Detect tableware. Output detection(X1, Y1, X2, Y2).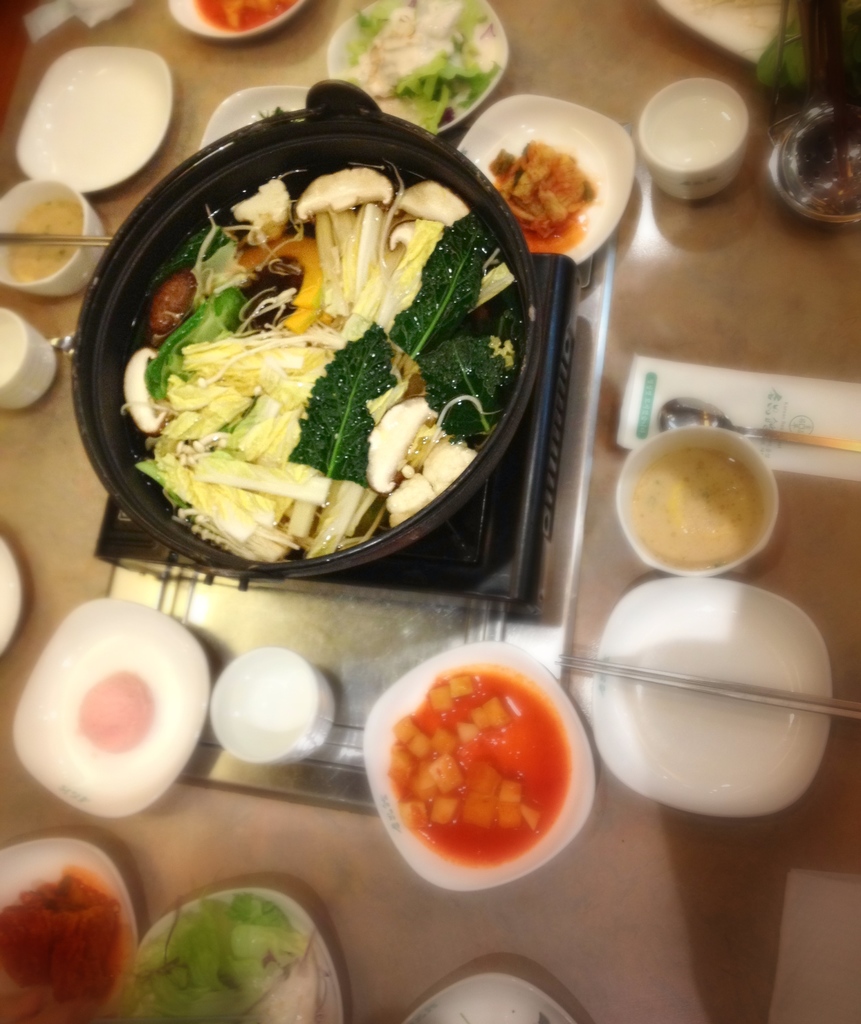
detection(7, 593, 210, 813).
